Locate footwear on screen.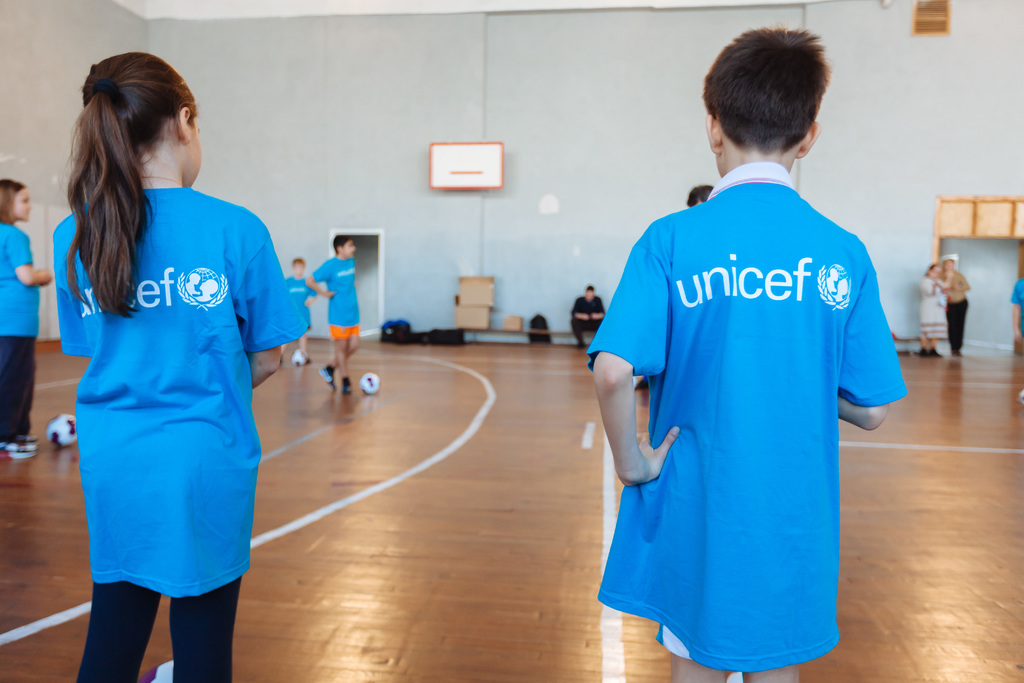
On screen at [x1=922, y1=347, x2=942, y2=359].
